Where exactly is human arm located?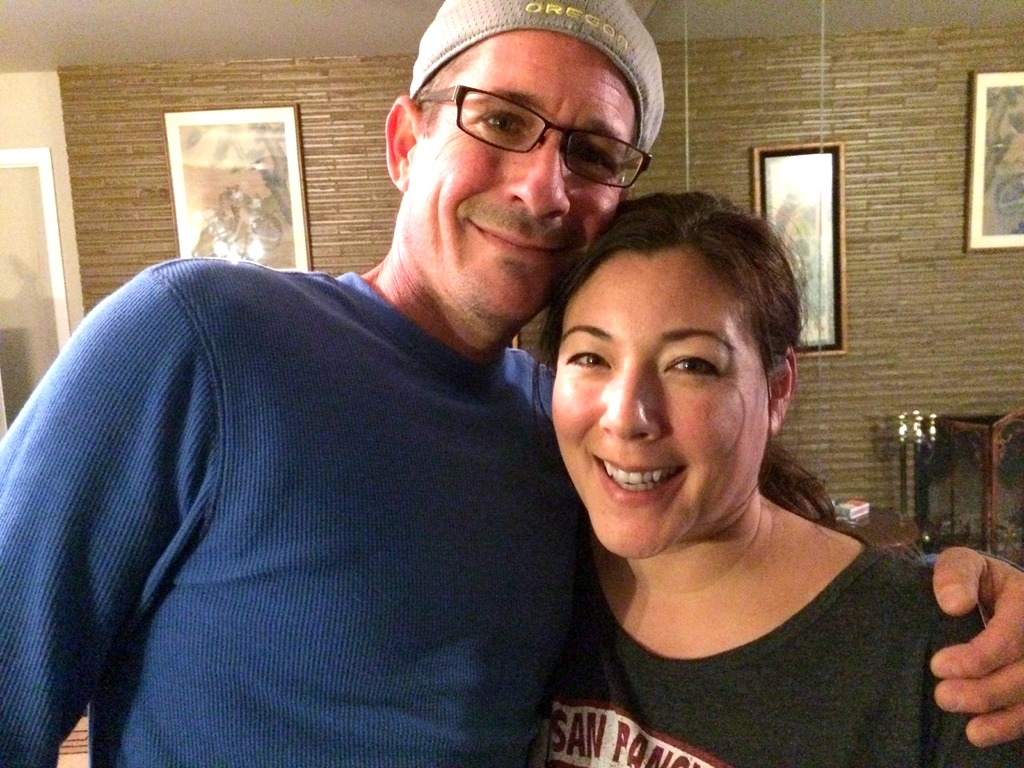
Its bounding box is <region>0, 268, 229, 767</region>.
